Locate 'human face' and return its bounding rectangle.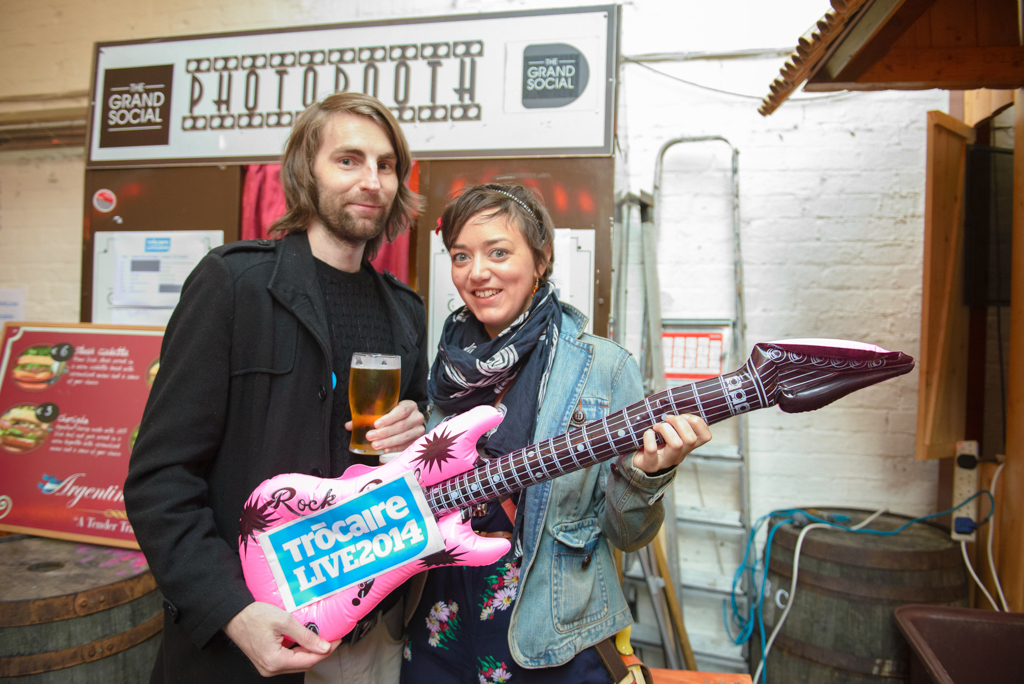
312 123 397 240.
